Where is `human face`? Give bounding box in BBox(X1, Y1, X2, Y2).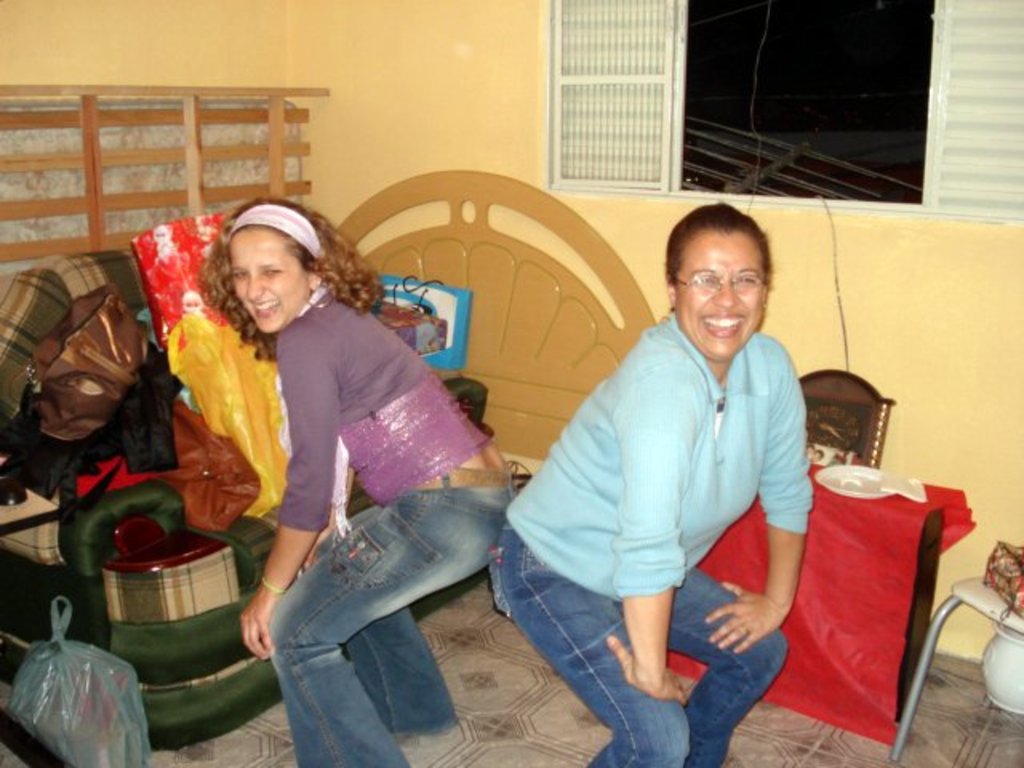
BBox(222, 235, 307, 330).
